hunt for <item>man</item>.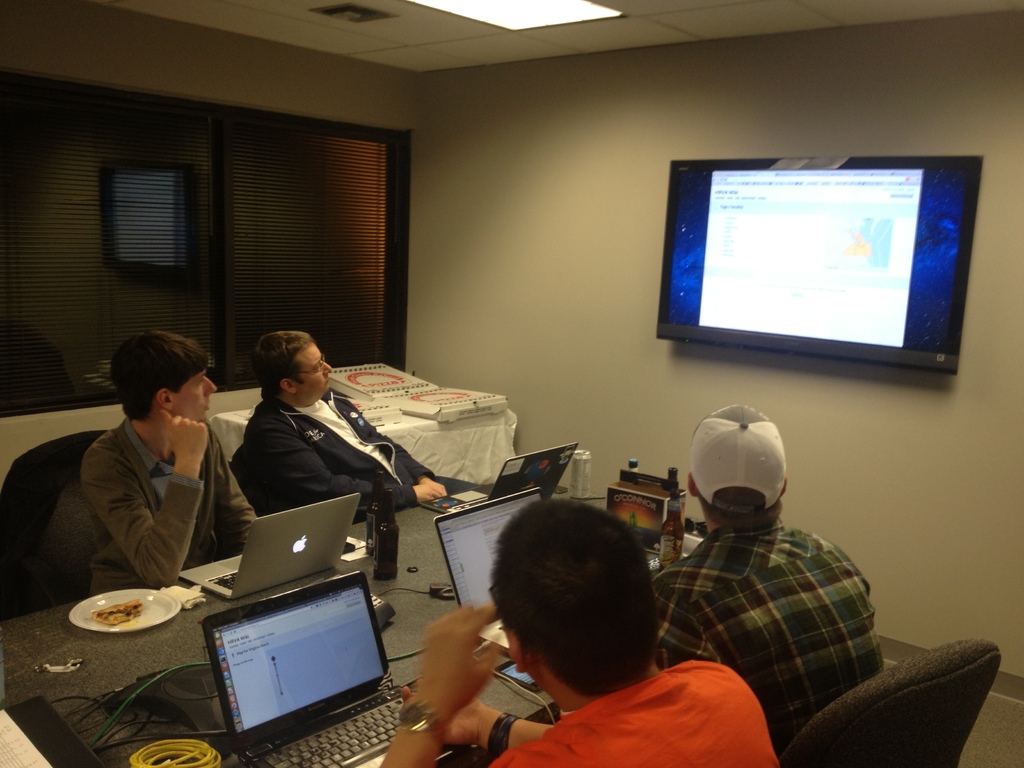
Hunted down at x1=657, y1=401, x2=876, y2=745.
